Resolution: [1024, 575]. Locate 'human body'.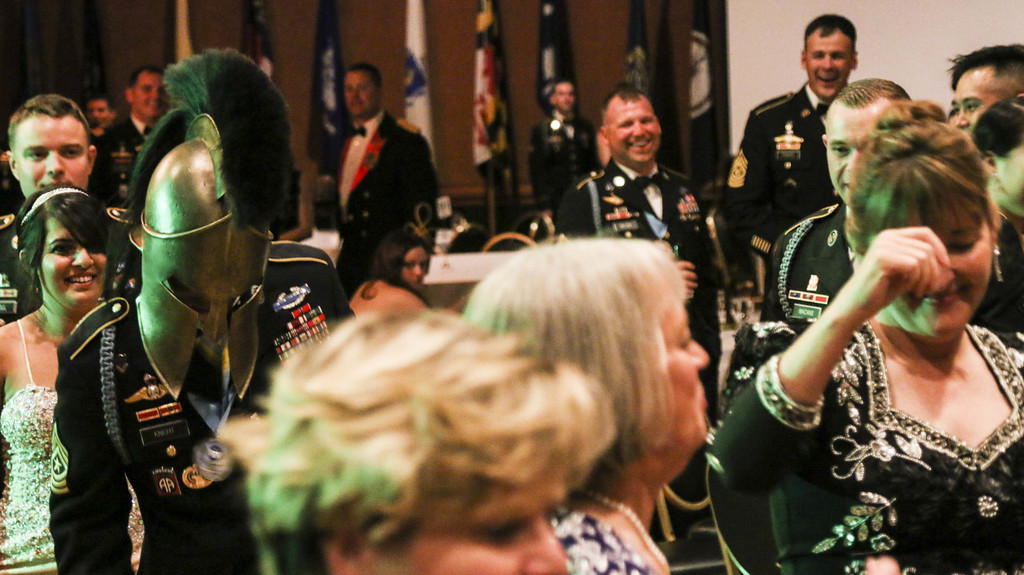
(317,67,431,275).
